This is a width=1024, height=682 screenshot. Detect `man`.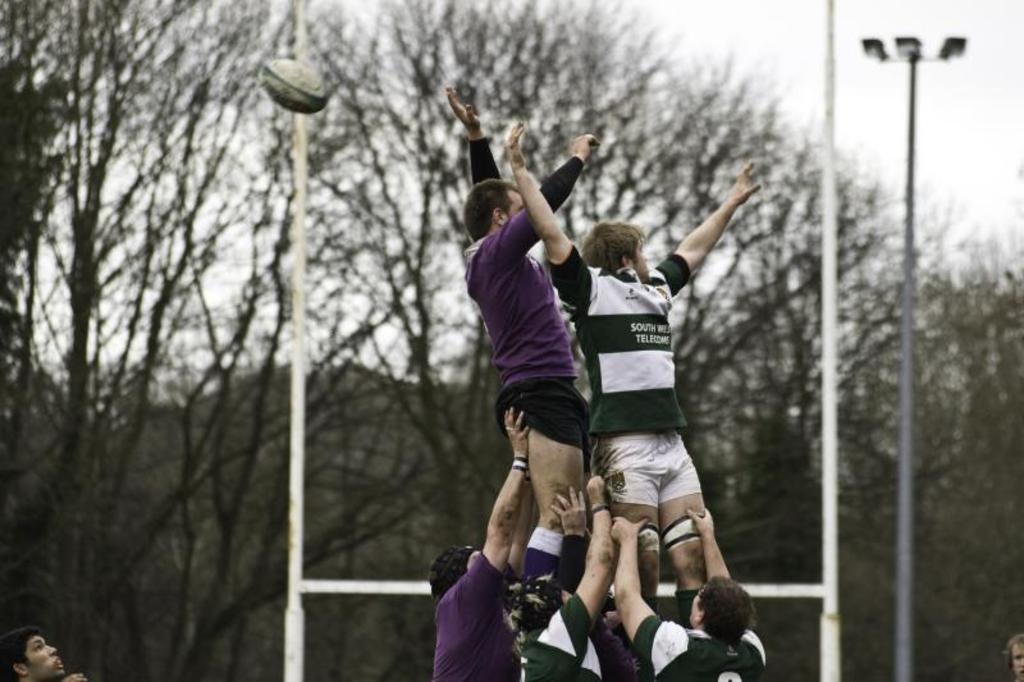
BBox(443, 88, 593, 591).
